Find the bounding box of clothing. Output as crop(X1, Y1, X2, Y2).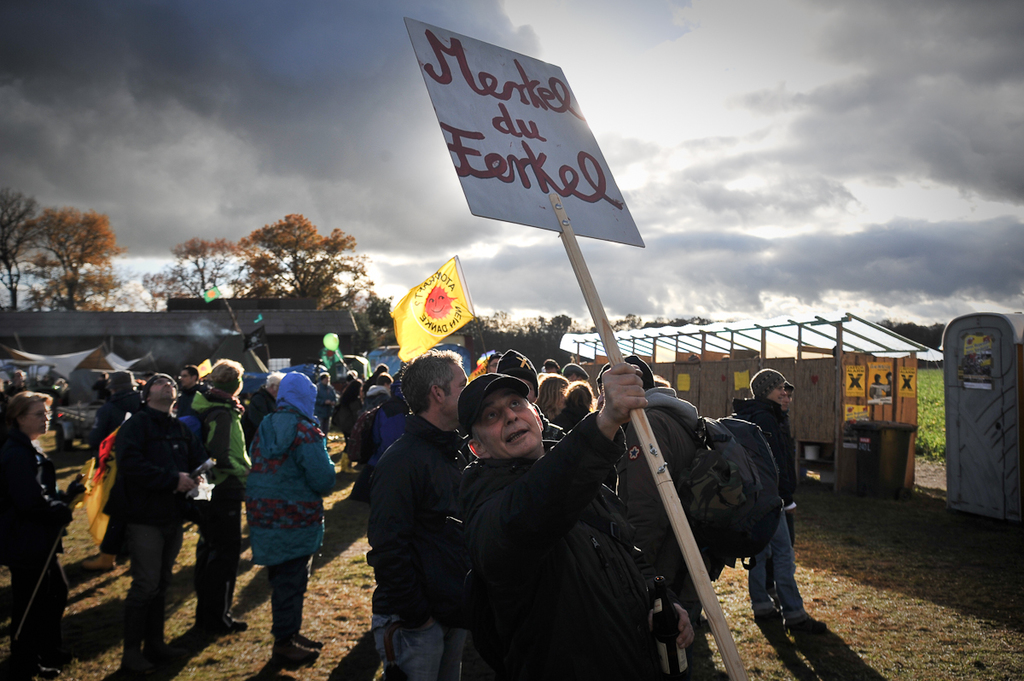
crop(100, 394, 203, 662).
